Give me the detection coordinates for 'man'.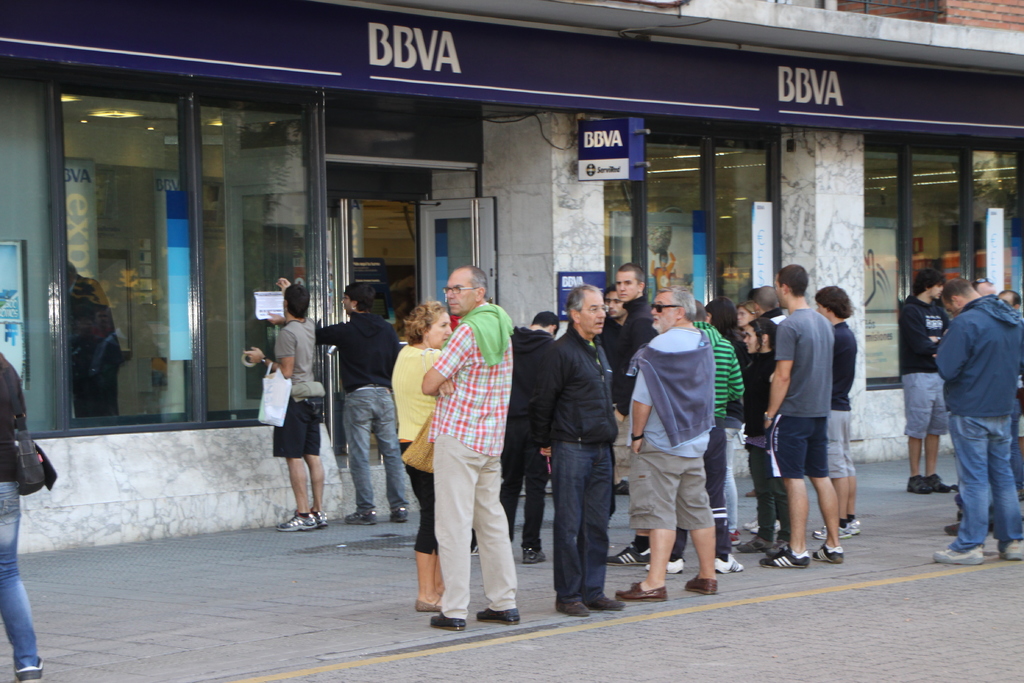
(x1=595, y1=284, x2=632, y2=496).
